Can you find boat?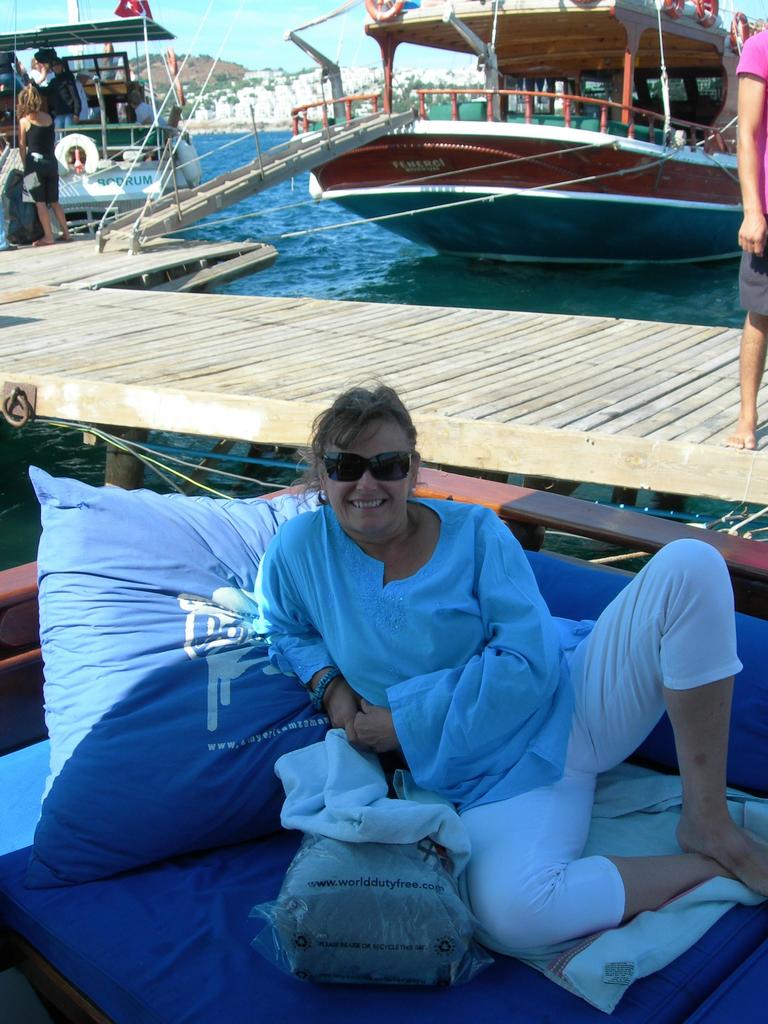
Yes, bounding box: [x1=255, y1=78, x2=767, y2=243].
